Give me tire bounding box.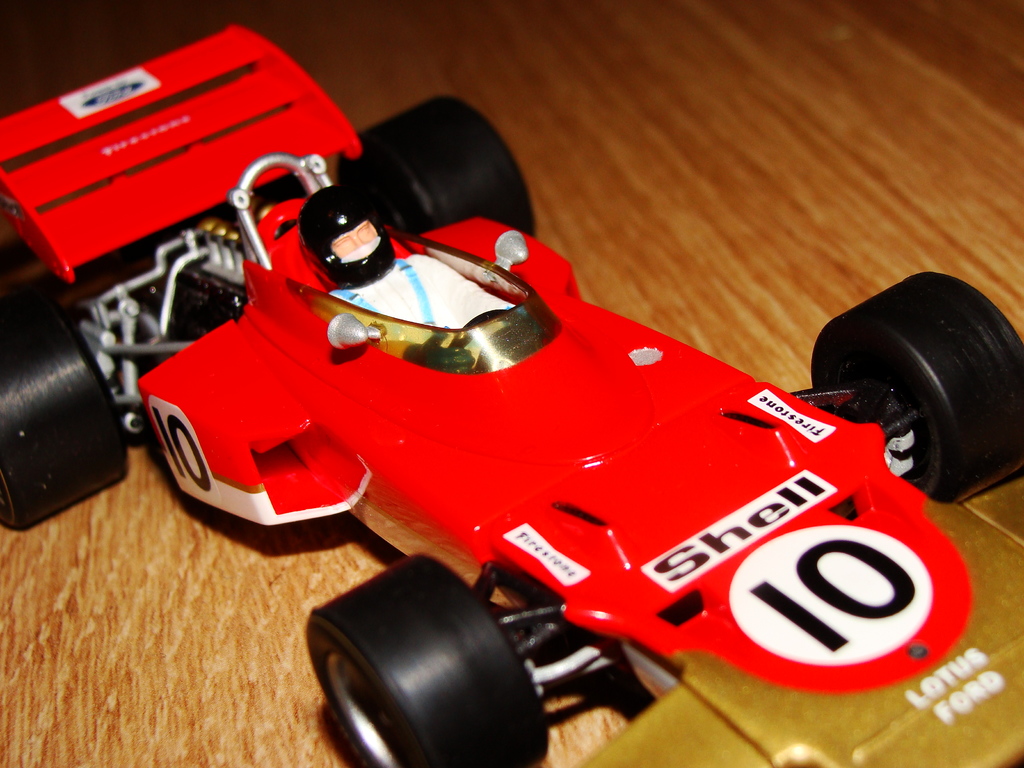
bbox=[0, 276, 132, 538].
